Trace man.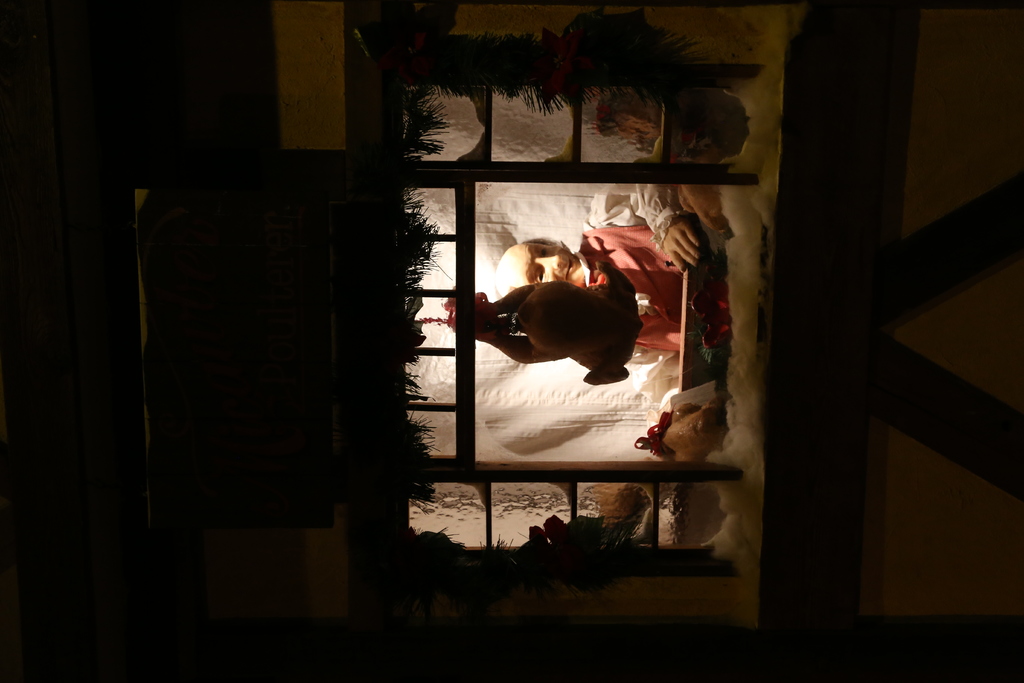
Traced to bbox(497, 186, 731, 350).
